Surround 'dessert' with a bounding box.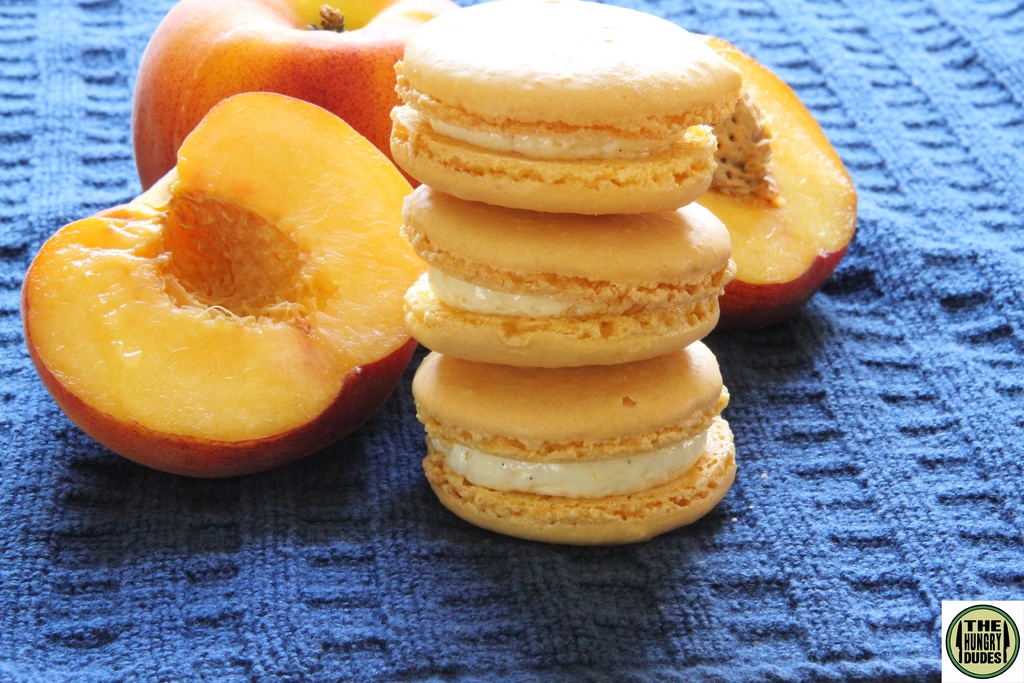
(390, 185, 748, 384).
